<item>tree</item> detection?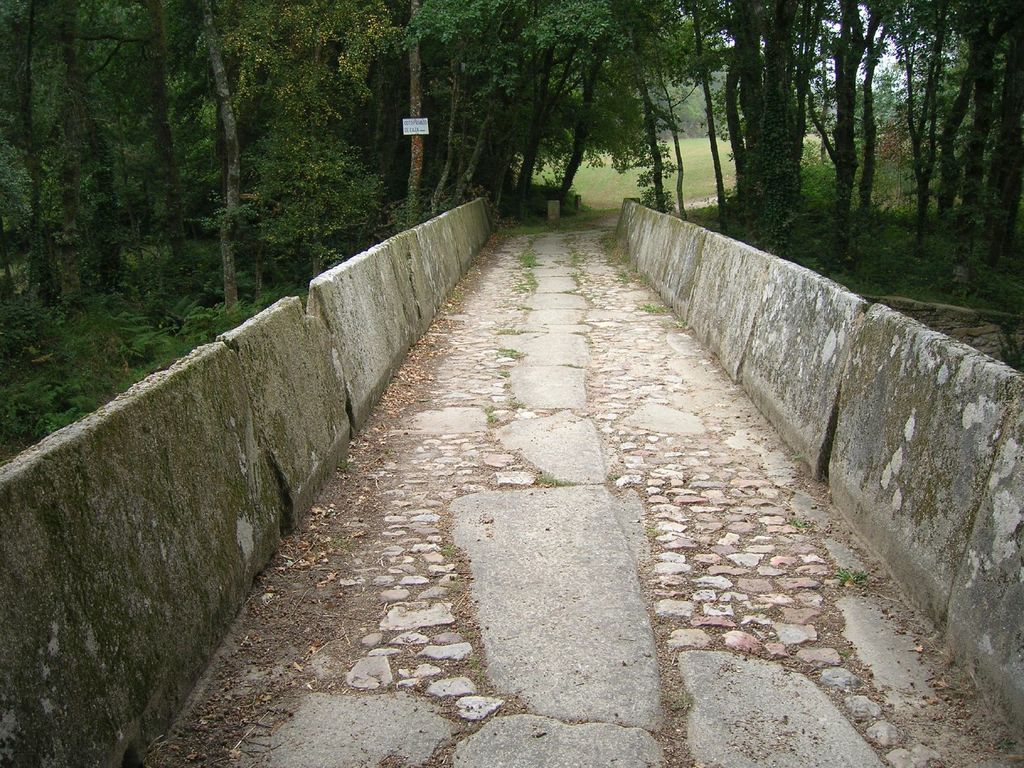
867, 0, 1023, 282
